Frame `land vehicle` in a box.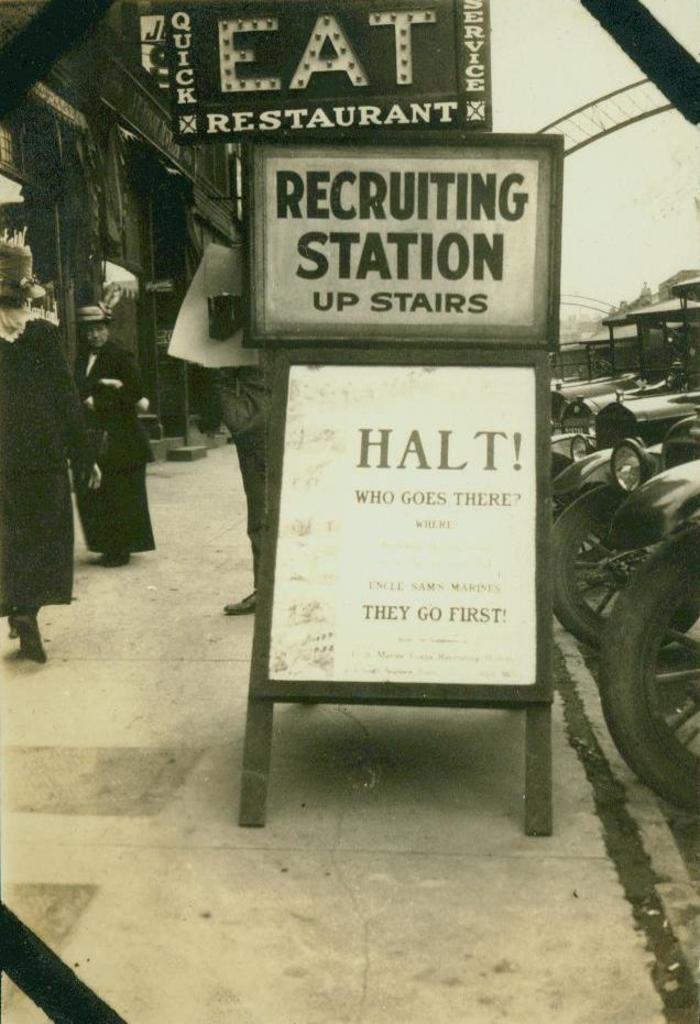
549:309:683:430.
